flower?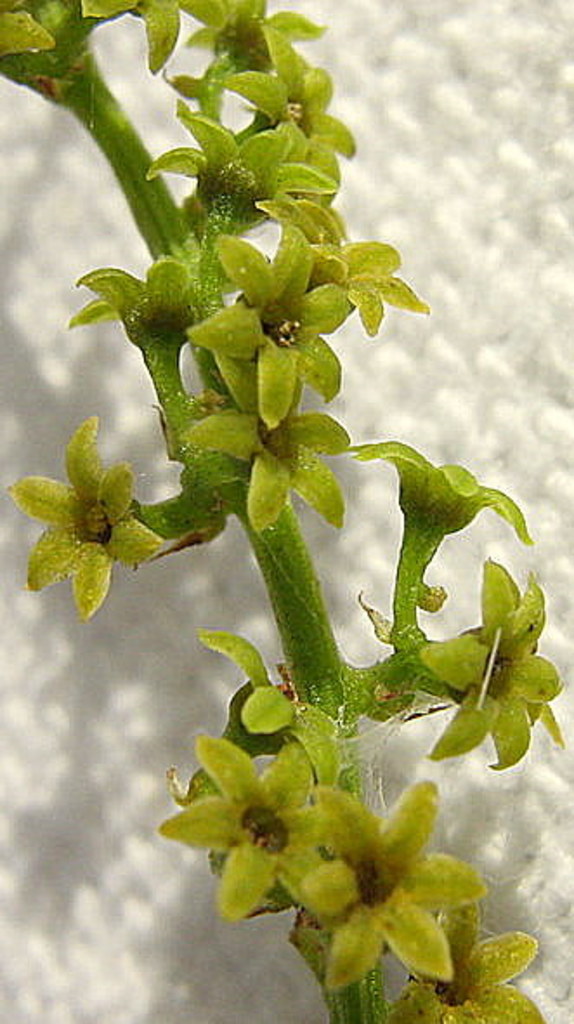
(409,552,567,771)
